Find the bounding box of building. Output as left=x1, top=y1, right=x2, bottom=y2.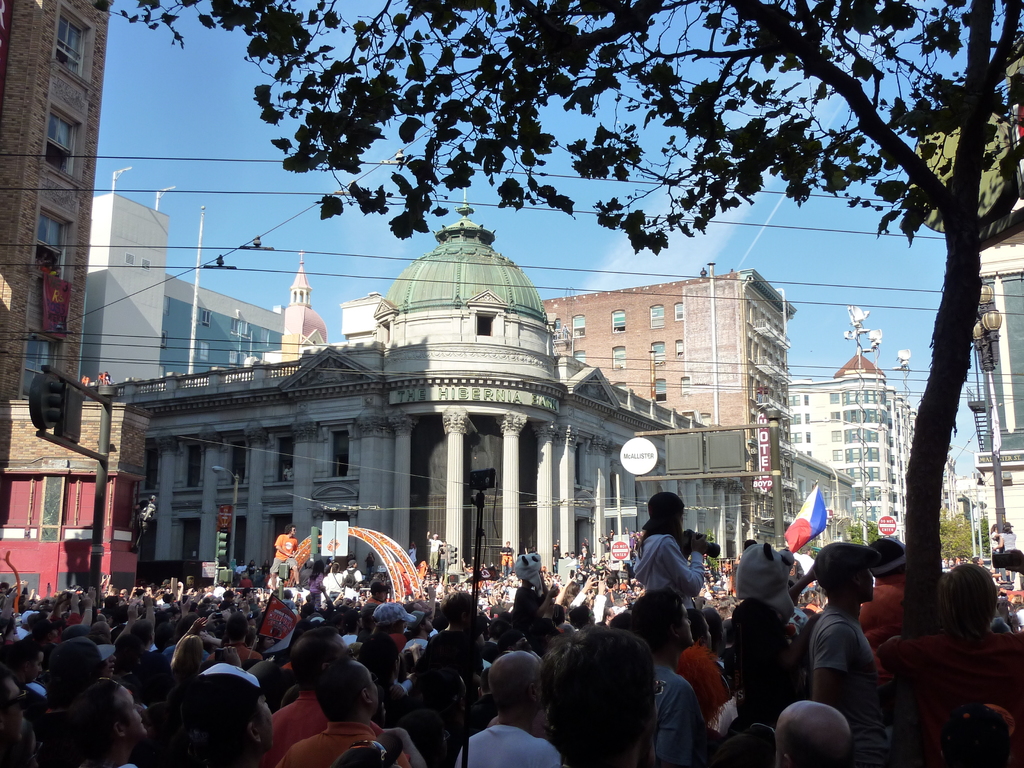
left=543, top=266, right=793, bottom=534.
